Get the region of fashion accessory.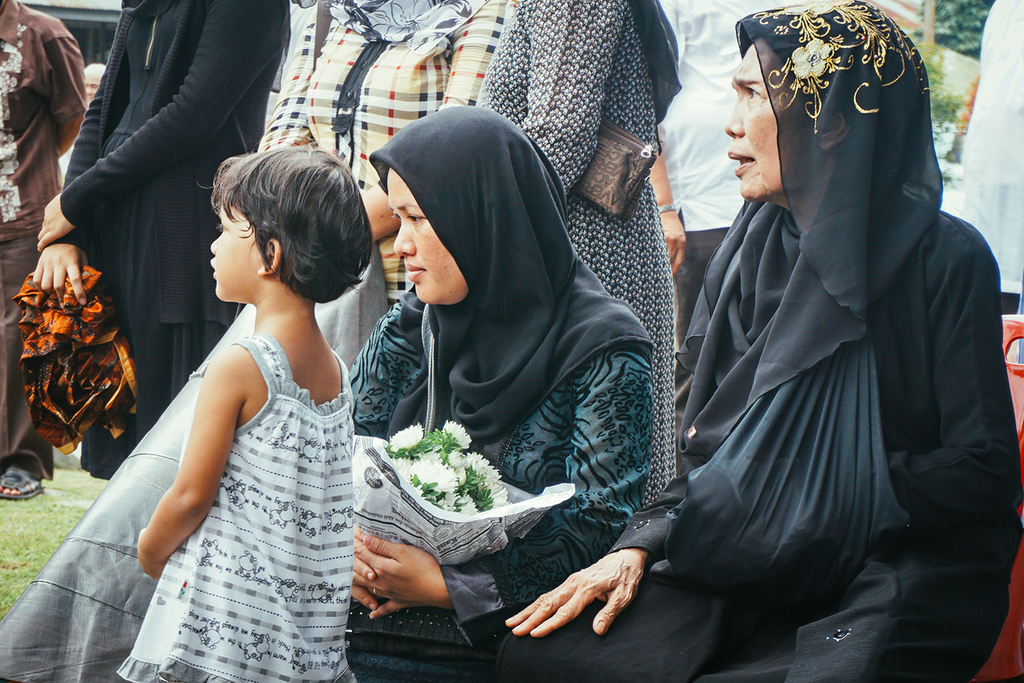
<box>672,0,946,467</box>.
